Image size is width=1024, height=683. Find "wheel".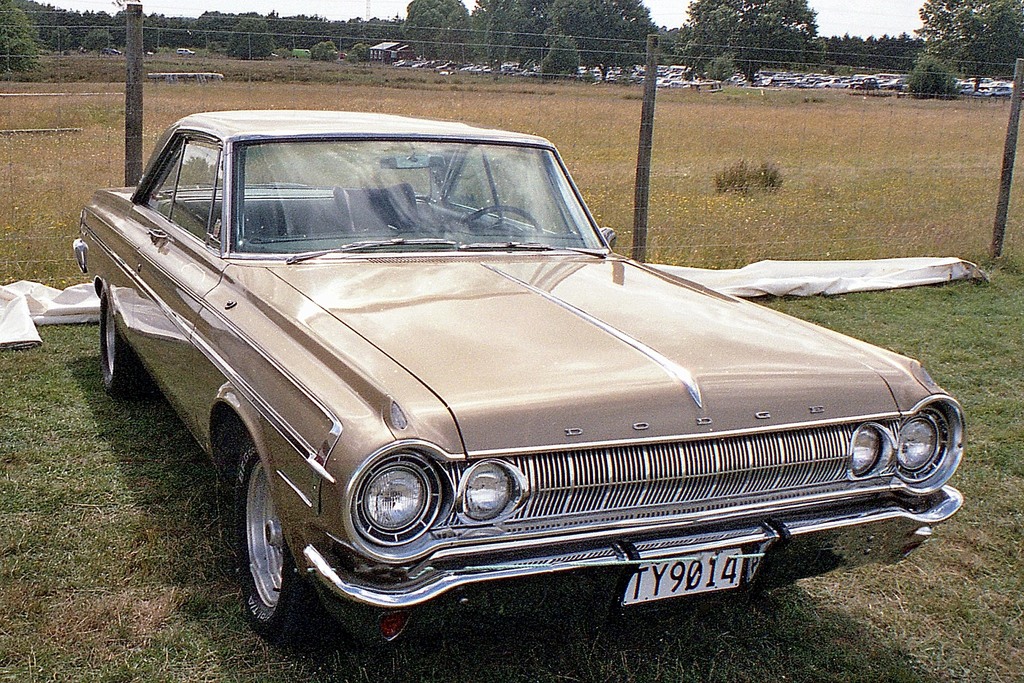
97/283/145/403.
